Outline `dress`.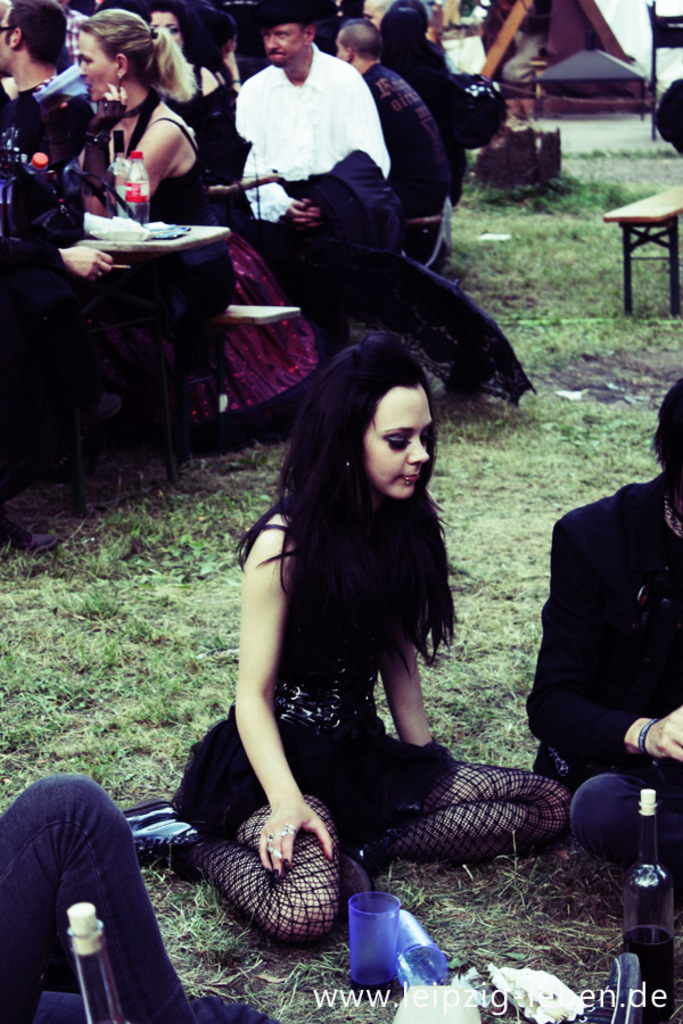
Outline: 101 84 323 453.
